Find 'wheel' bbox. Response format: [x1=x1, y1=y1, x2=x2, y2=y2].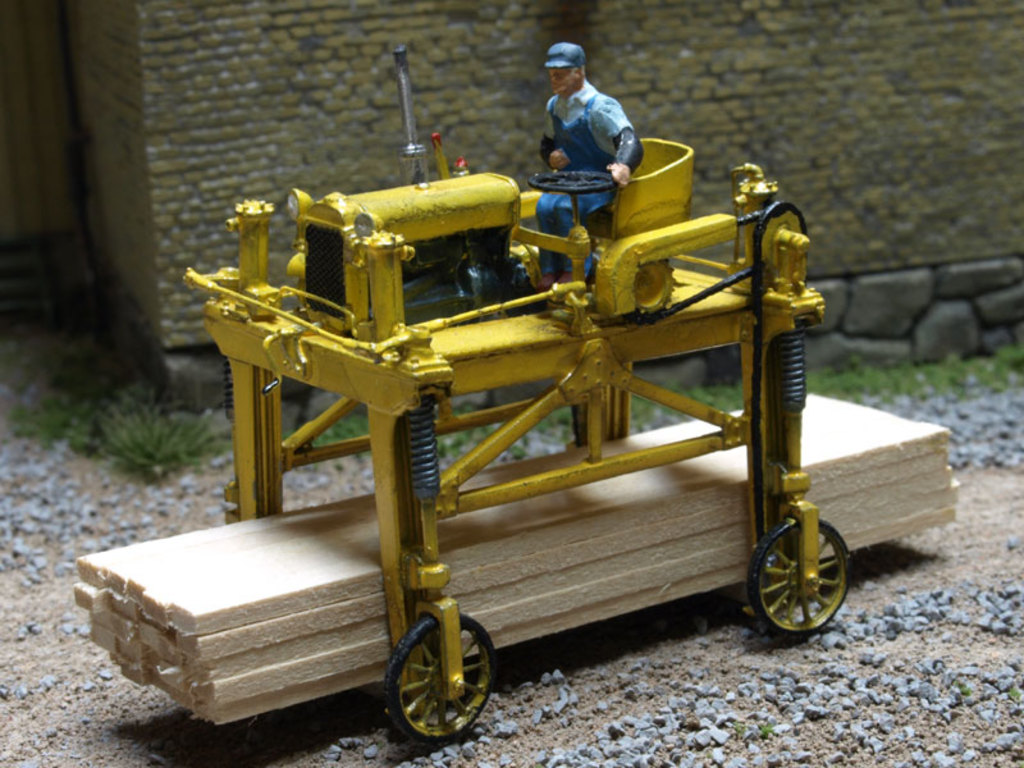
[x1=756, y1=518, x2=850, y2=641].
